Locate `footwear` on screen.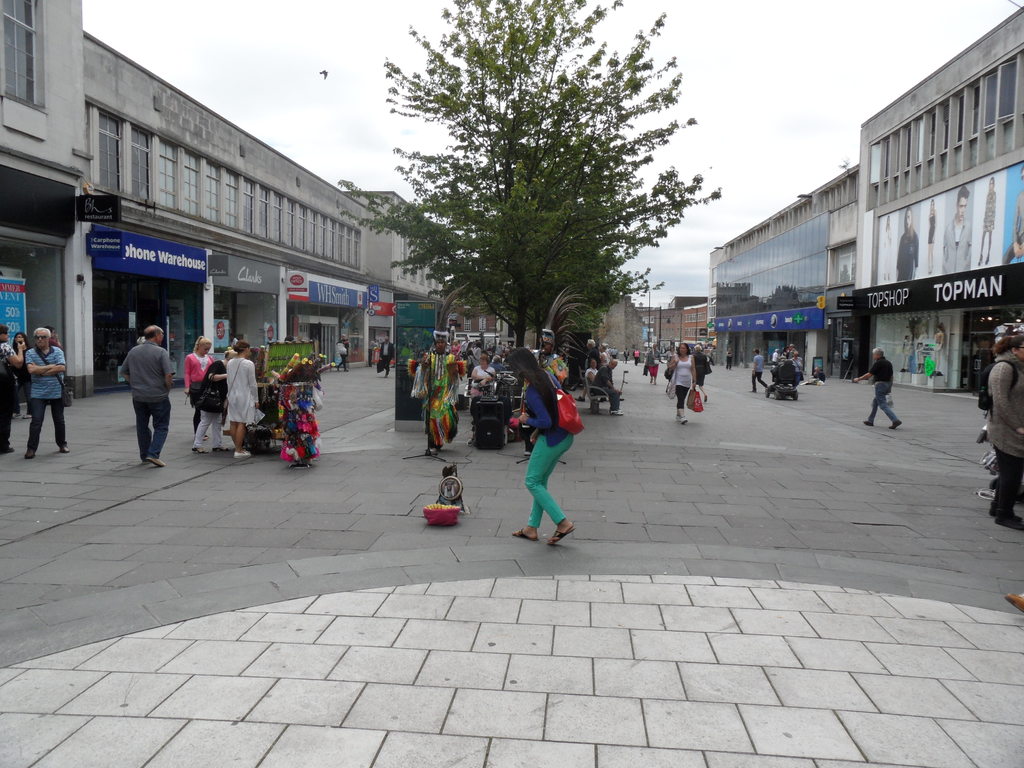
On screen at region(212, 444, 230, 452).
